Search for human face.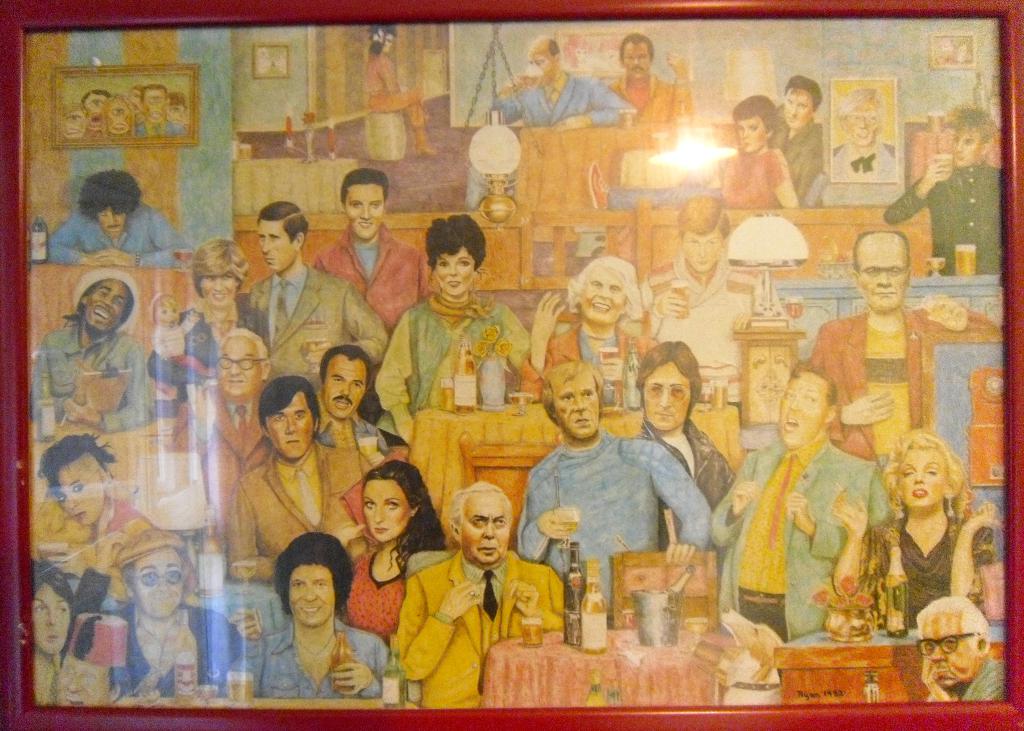
Found at (458,495,509,565).
